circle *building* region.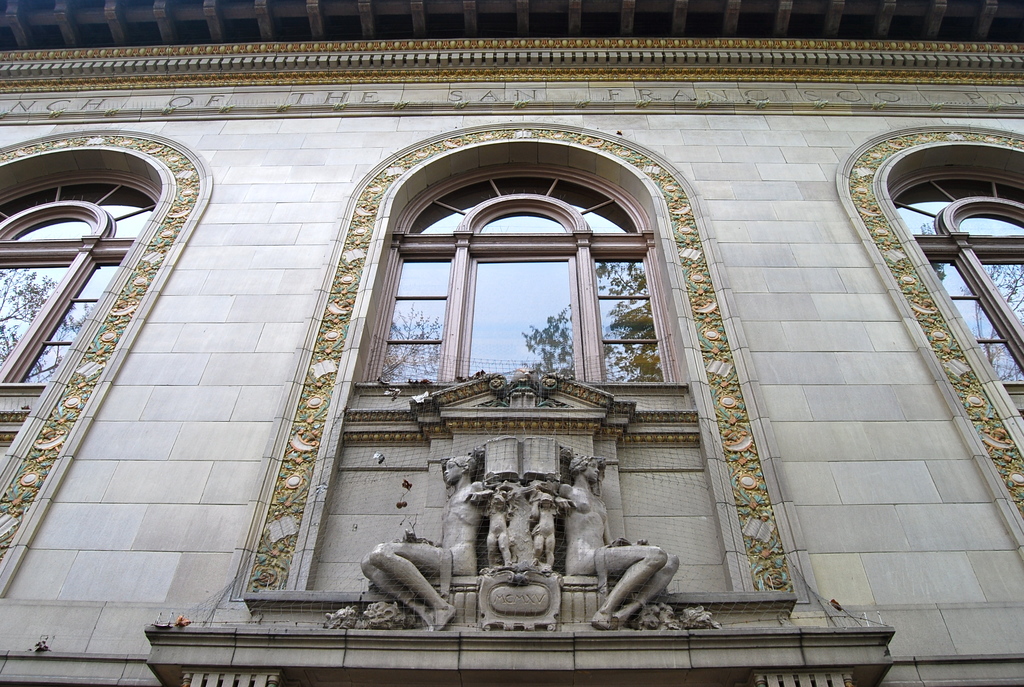
Region: 0,0,1023,686.
